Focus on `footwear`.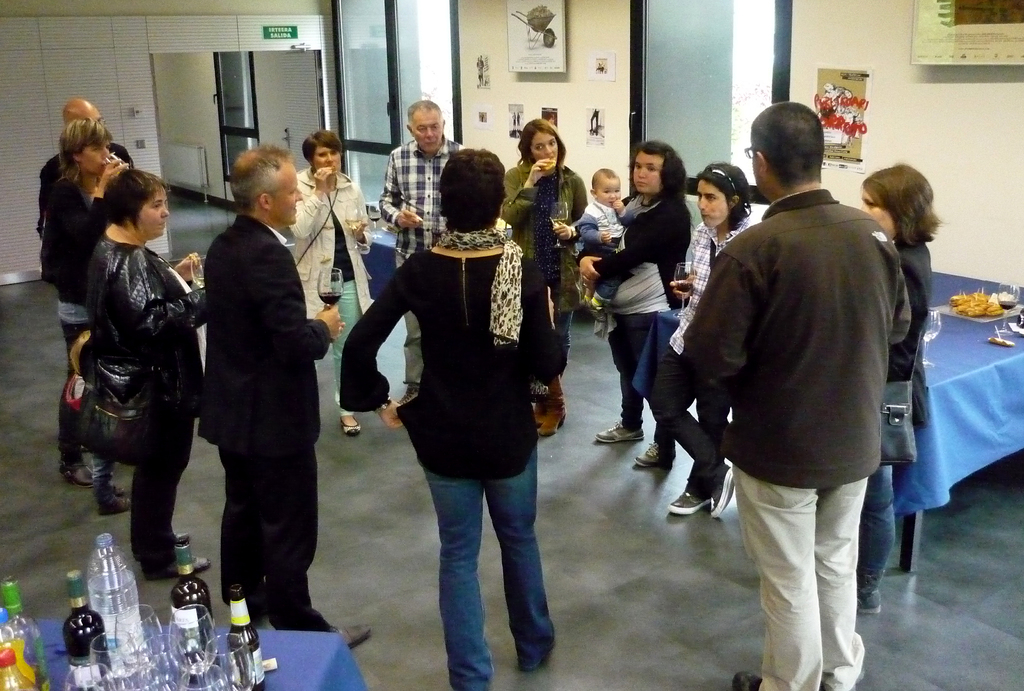
Focused at BBox(172, 524, 191, 546).
